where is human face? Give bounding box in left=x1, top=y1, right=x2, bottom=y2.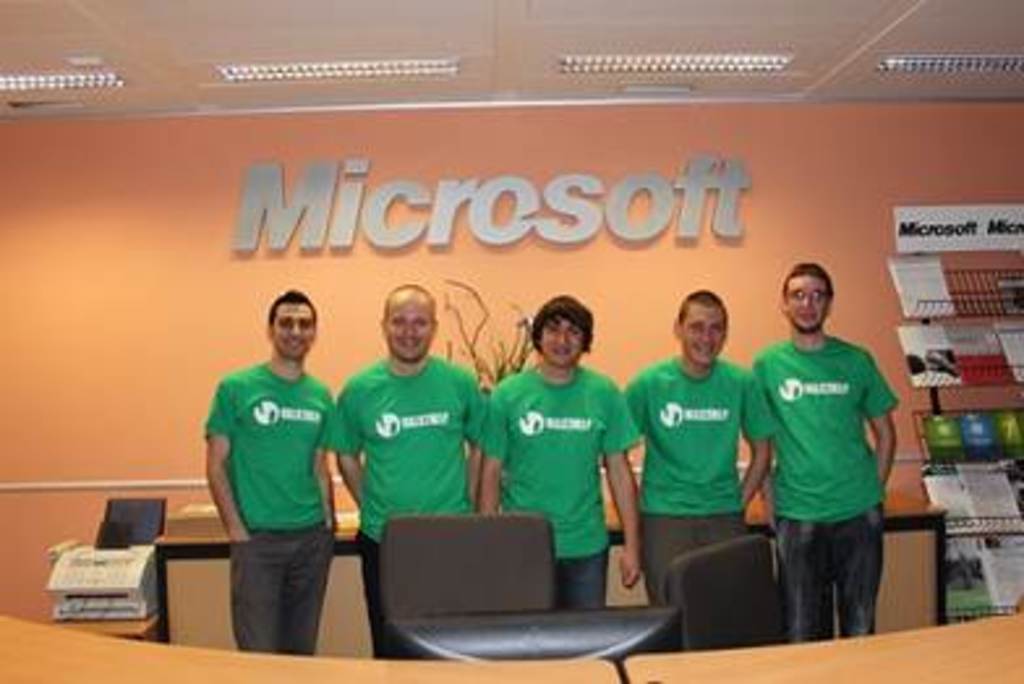
left=266, top=305, right=313, bottom=360.
